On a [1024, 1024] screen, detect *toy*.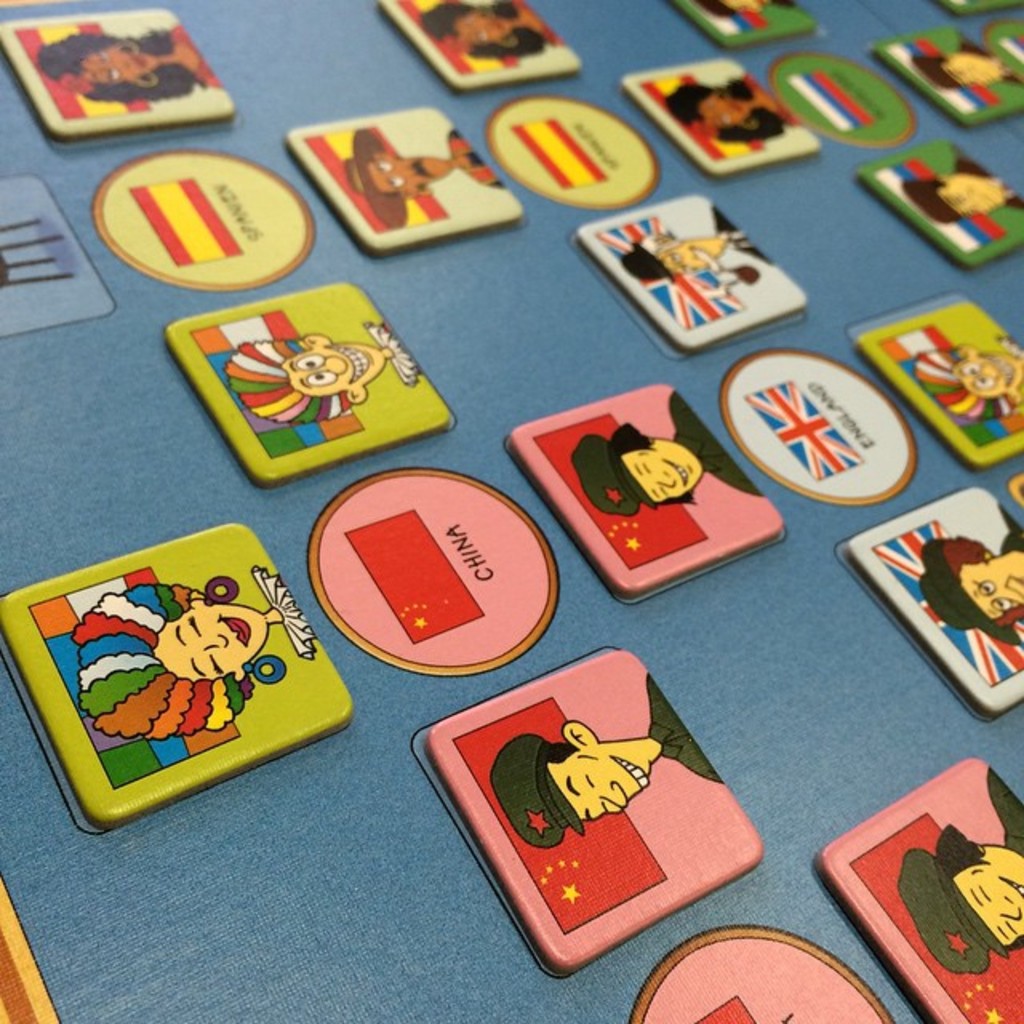
936, 0, 1016, 18.
